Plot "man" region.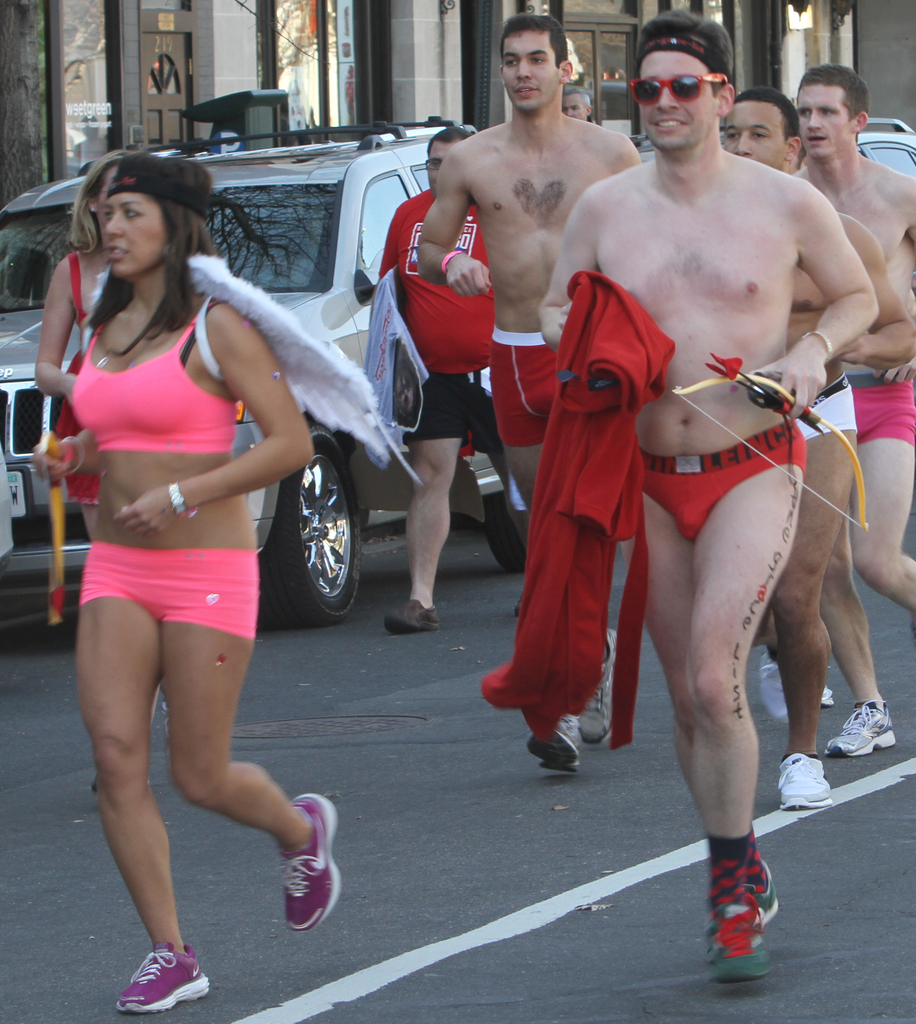
Plotted at crop(418, 12, 640, 741).
